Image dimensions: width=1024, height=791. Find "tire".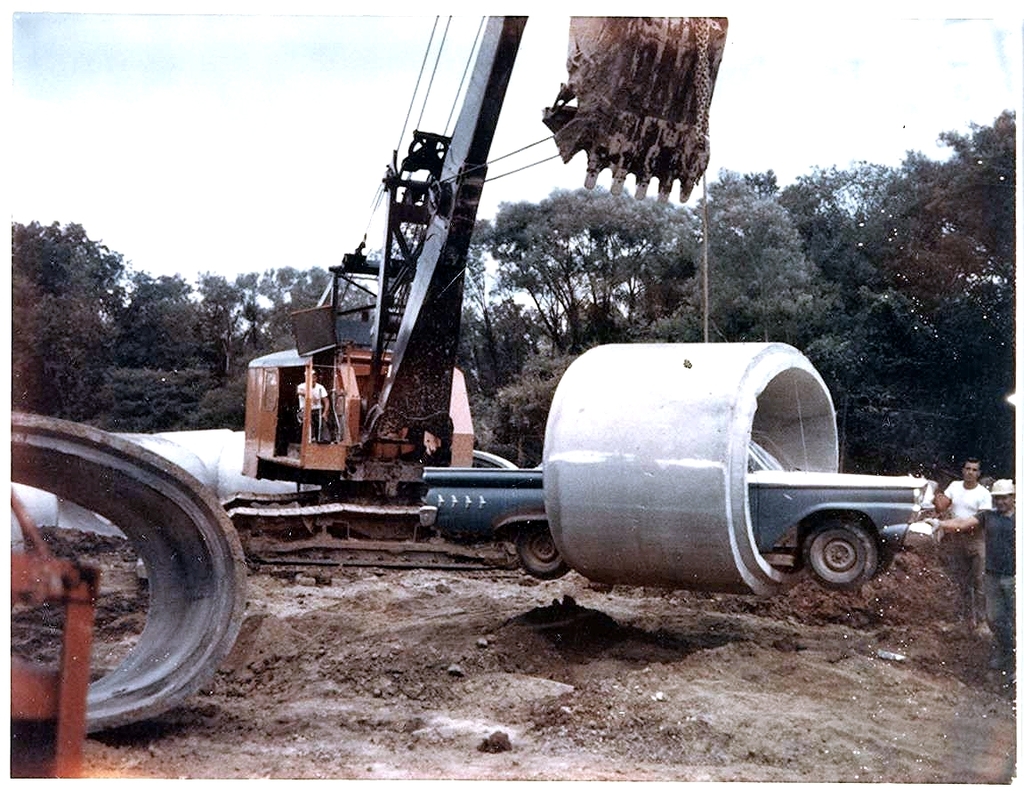
(x1=872, y1=550, x2=893, y2=577).
